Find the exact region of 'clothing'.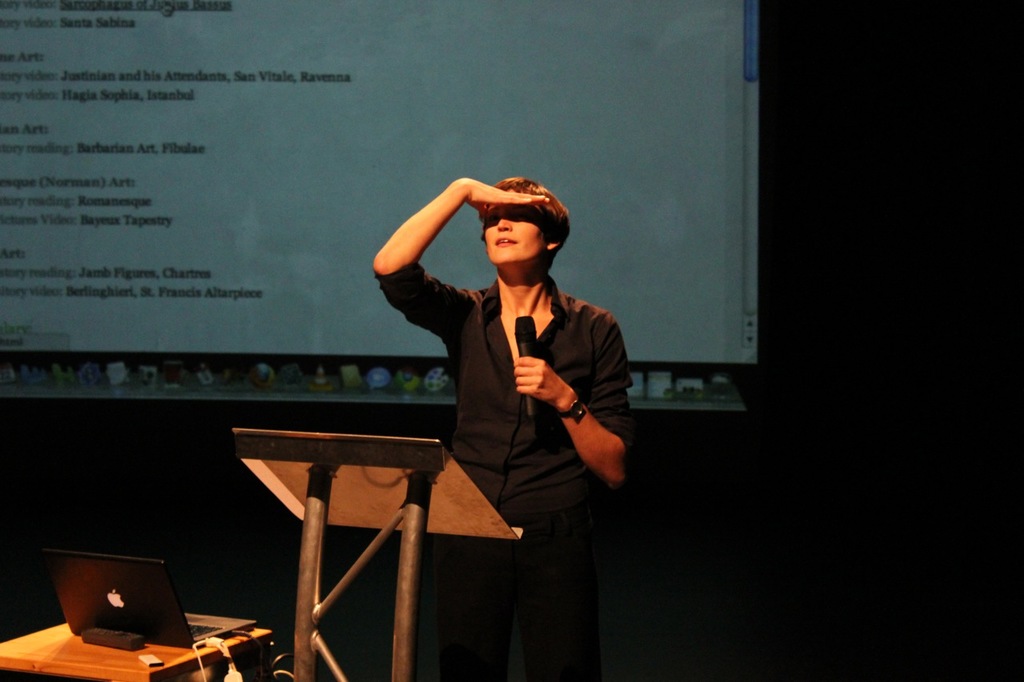
Exact region: BBox(389, 210, 633, 583).
